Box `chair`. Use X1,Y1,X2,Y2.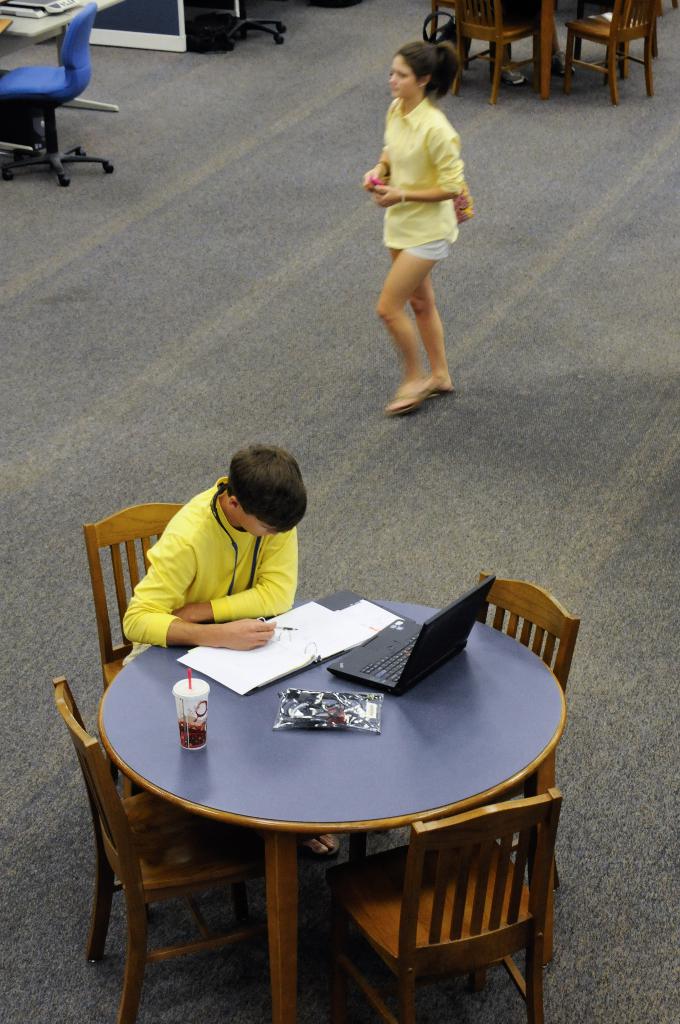
214,0,292,51.
